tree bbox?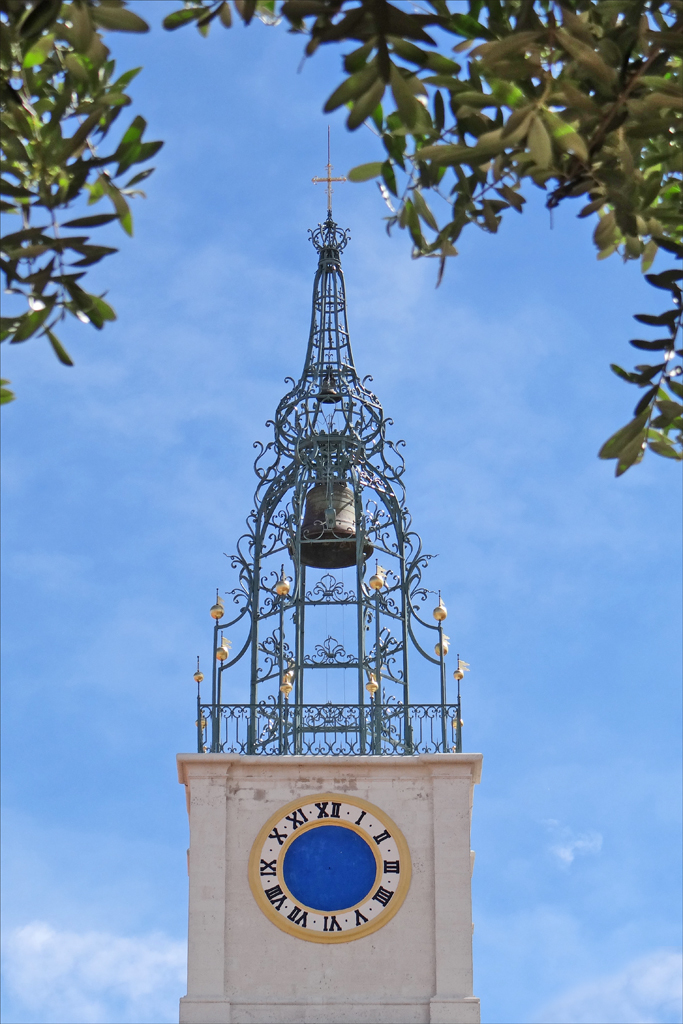
(left=160, top=0, right=682, bottom=478)
